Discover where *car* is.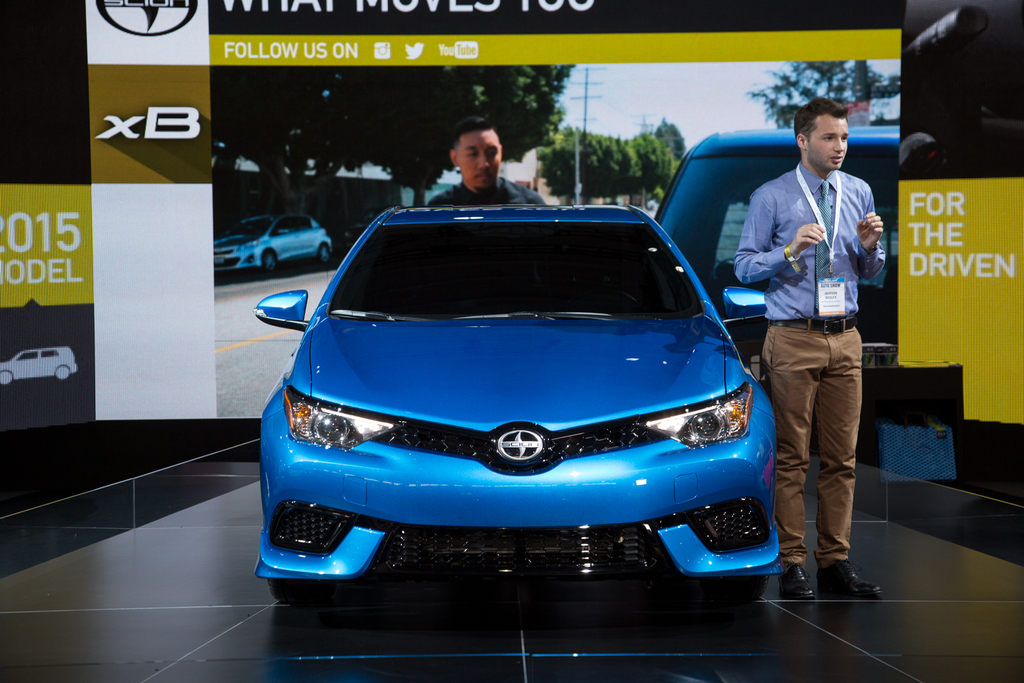
Discovered at <region>0, 345, 73, 383</region>.
